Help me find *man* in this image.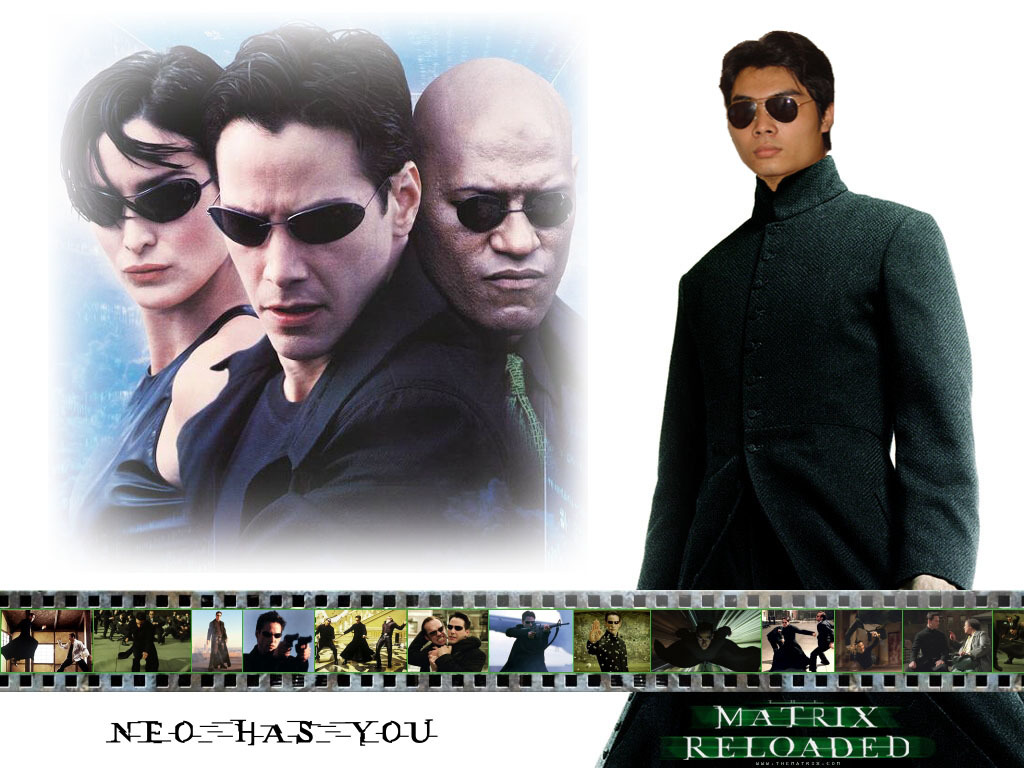
Found it: region(424, 614, 485, 677).
